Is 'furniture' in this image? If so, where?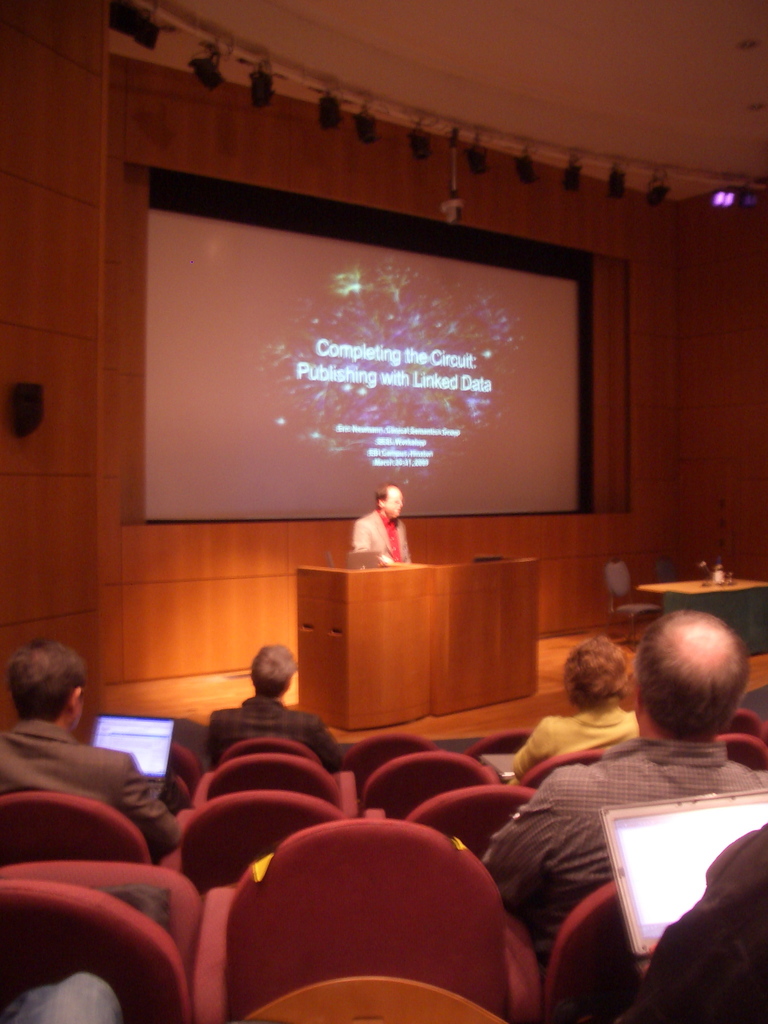
Yes, at l=639, t=572, r=767, b=657.
